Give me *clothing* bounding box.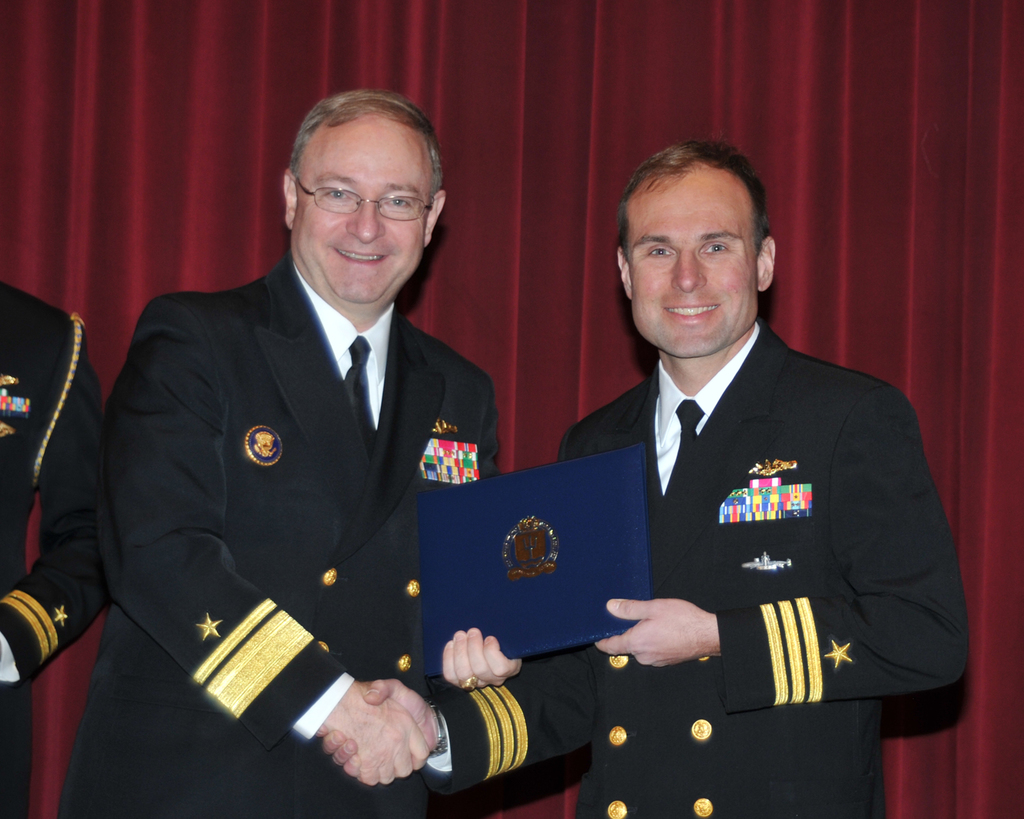
crop(57, 240, 510, 818).
